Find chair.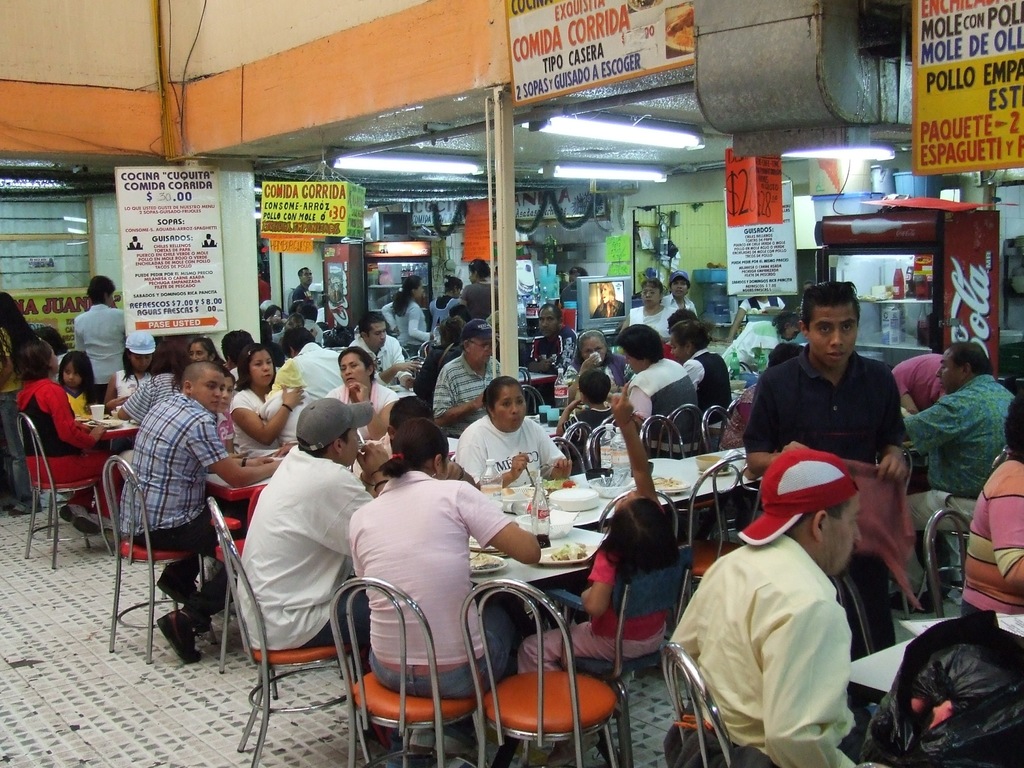
514, 378, 548, 415.
